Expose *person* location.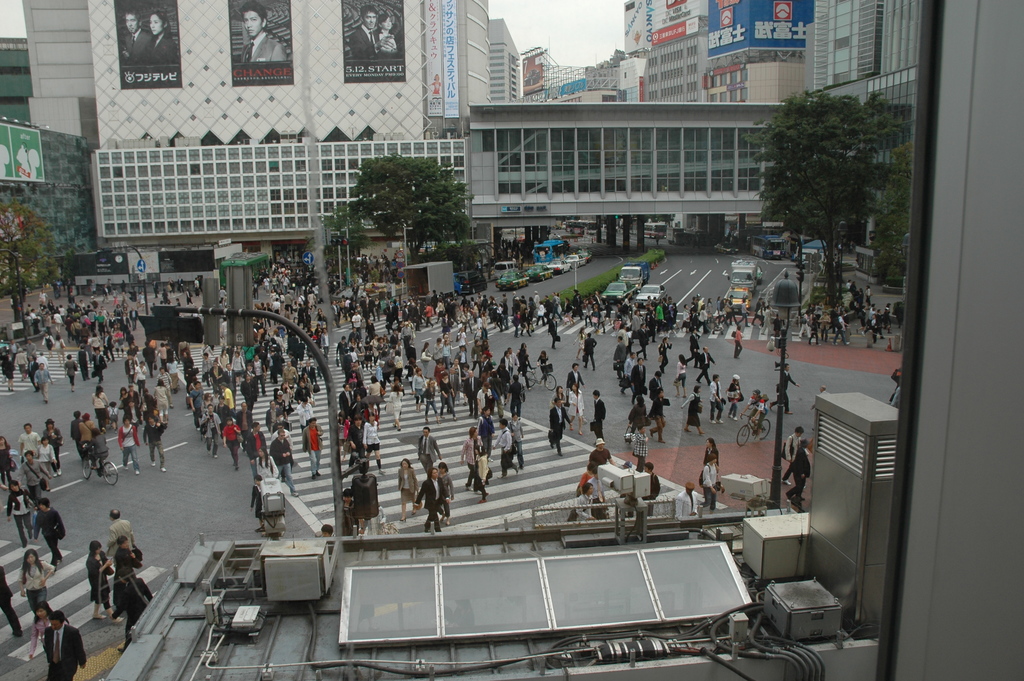
Exposed at {"left": 17, "top": 545, "right": 58, "bottom": 659}.
